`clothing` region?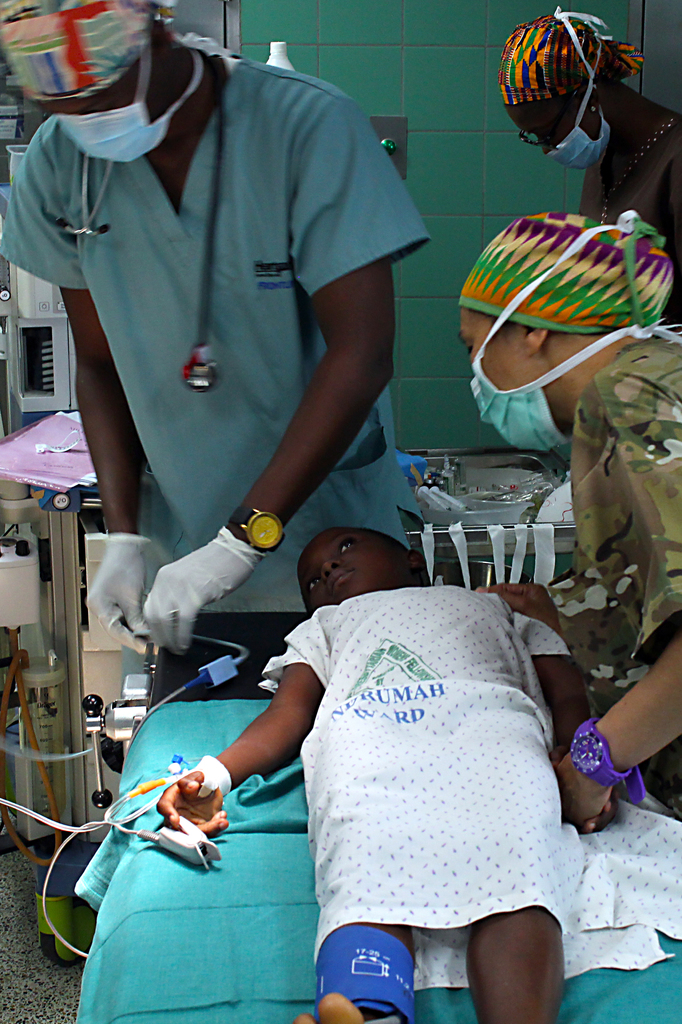
(256,564,681,1012)
